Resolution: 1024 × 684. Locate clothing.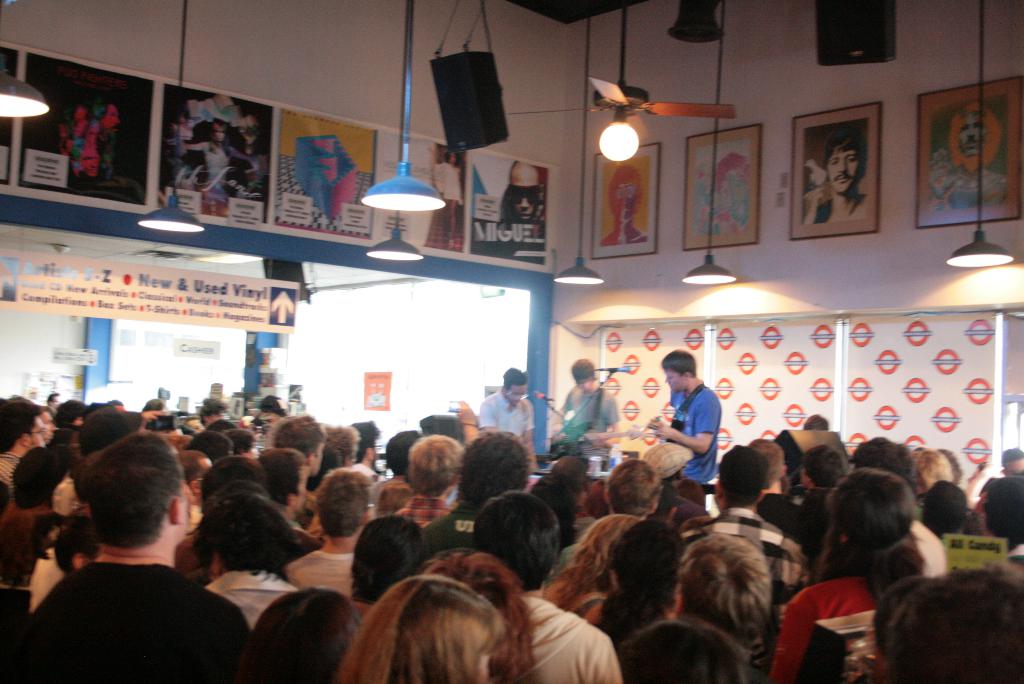
x1=480 y1=389 x2=535 y2=441.
